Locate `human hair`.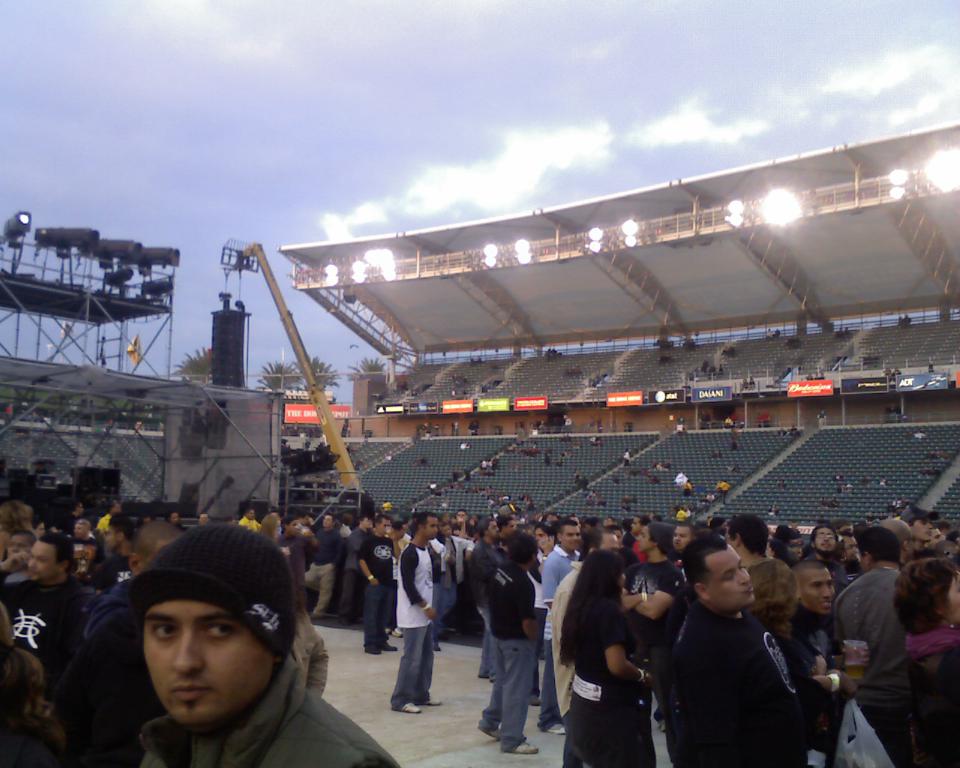
Bounding box: x1=511 y1=532 x2=539 y2=566.
